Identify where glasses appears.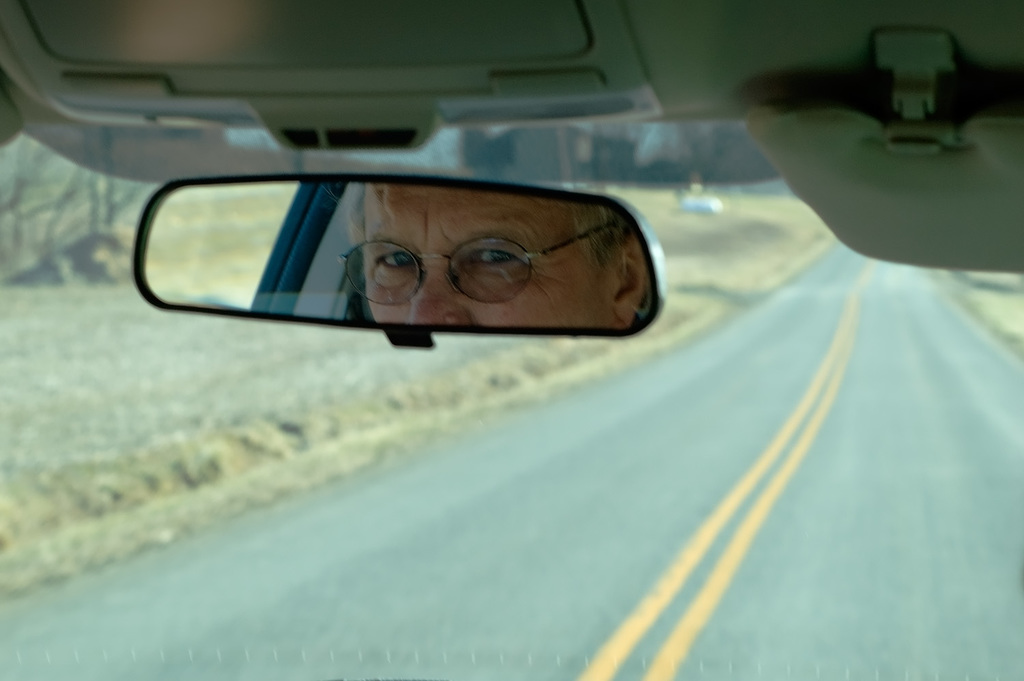
Appears at bbox(339, 228, 624, 305).
